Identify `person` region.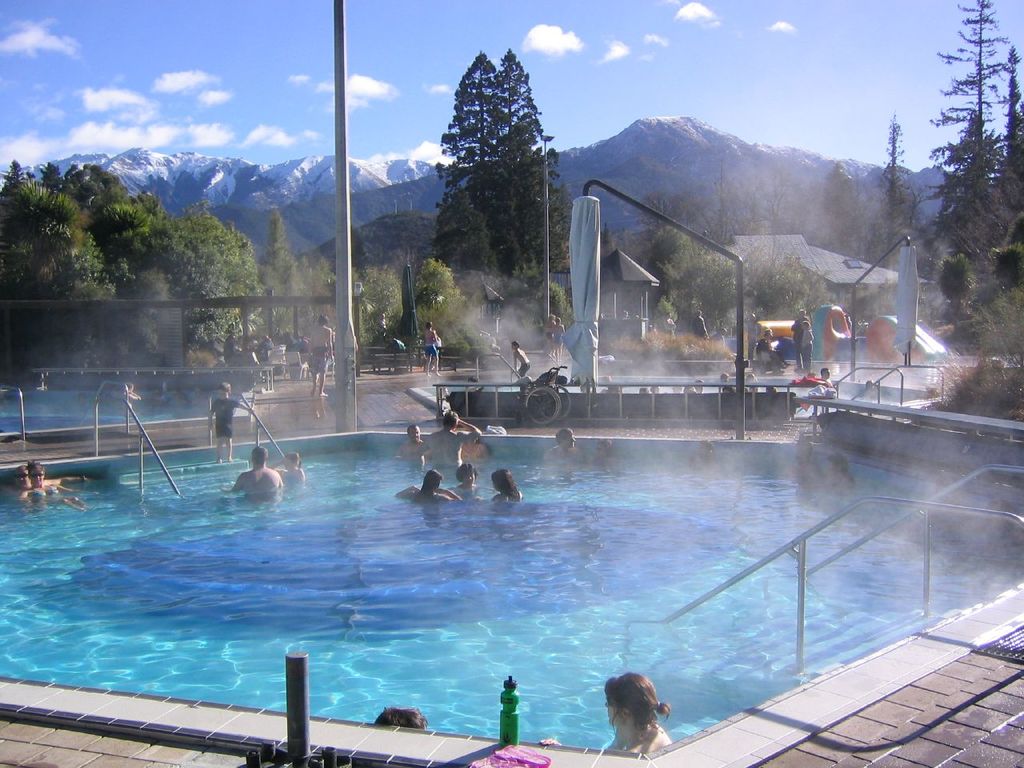
Region: (551, 315, 566, 351).
